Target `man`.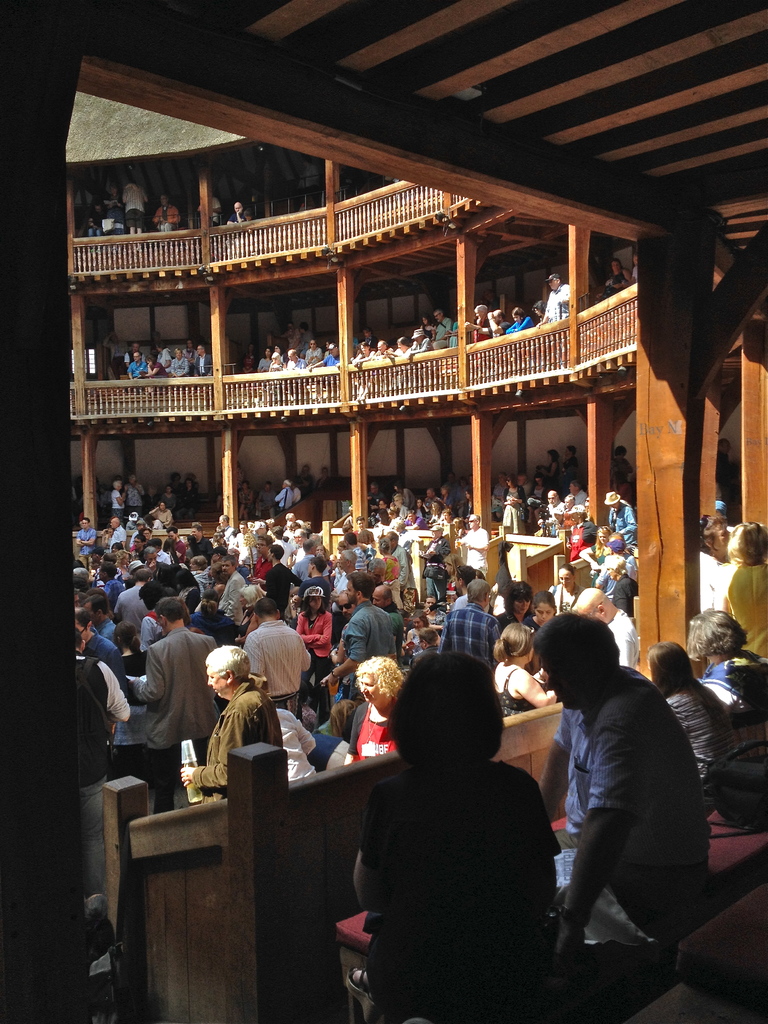
Target region: (left=248, top=595, right=312, bottom=716).
